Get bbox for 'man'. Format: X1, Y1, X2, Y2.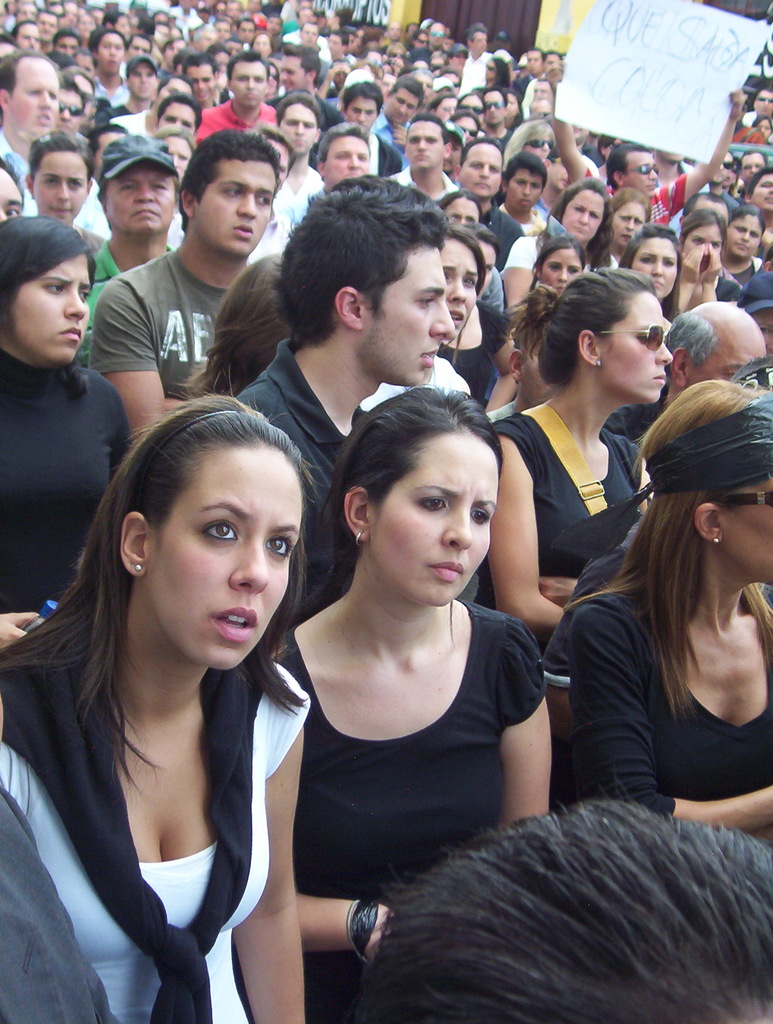
265, 44, 346, 132.
